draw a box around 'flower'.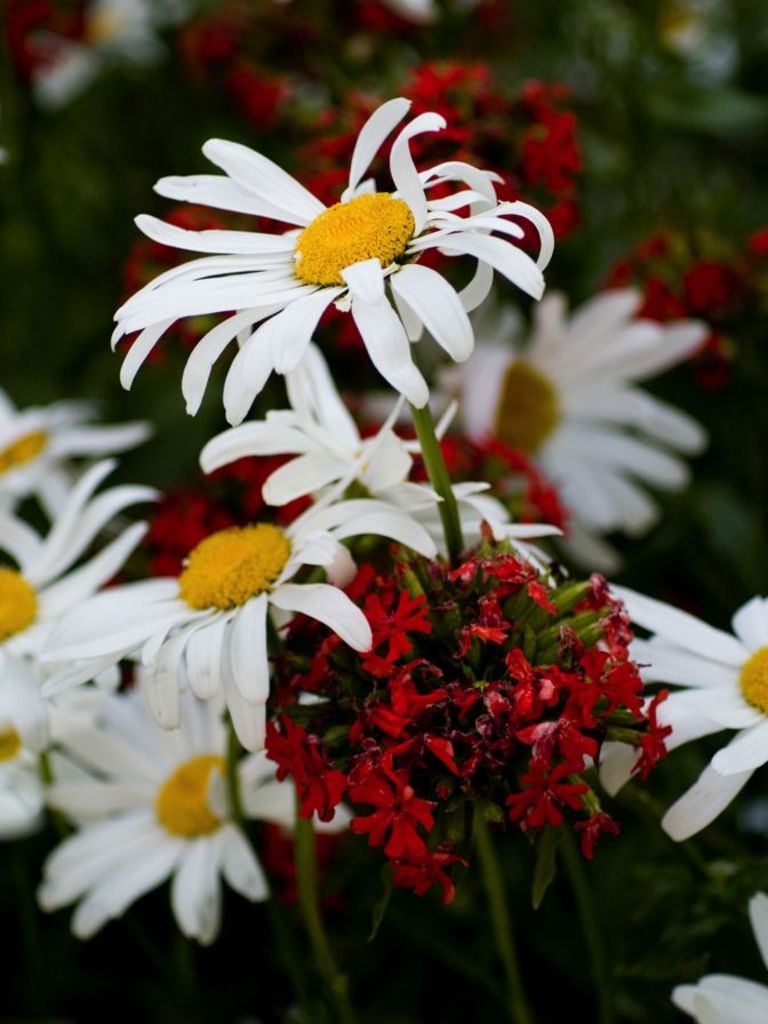
locate(94, 104, 568, 403).
